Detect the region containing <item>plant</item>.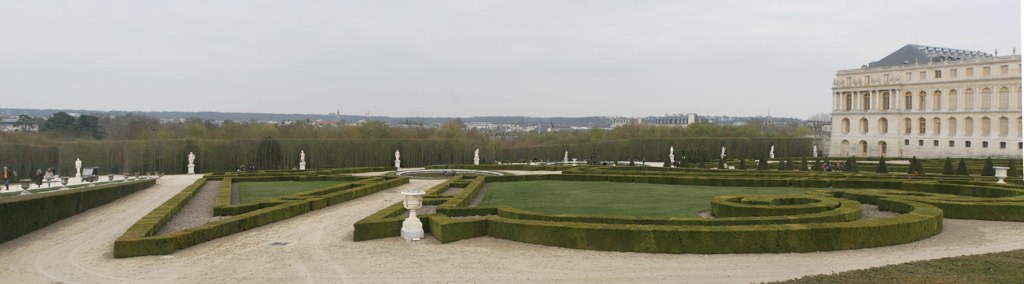
[x1=344, y1=157, x2=1023, y2=253].
